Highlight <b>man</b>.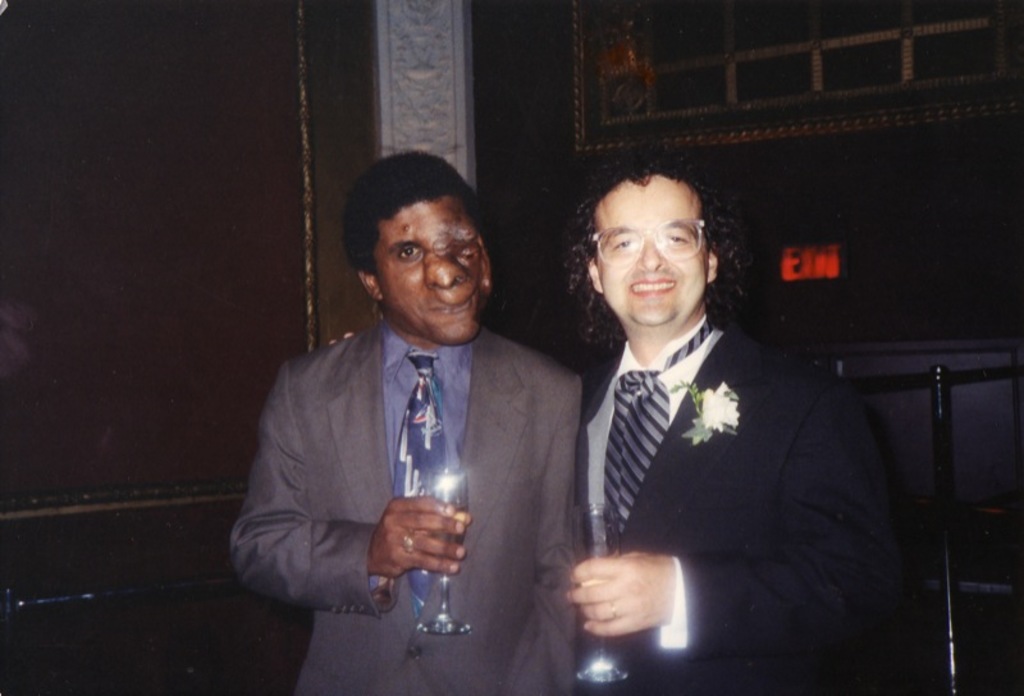
Highlighted region: (570, 161, 901, 695).
